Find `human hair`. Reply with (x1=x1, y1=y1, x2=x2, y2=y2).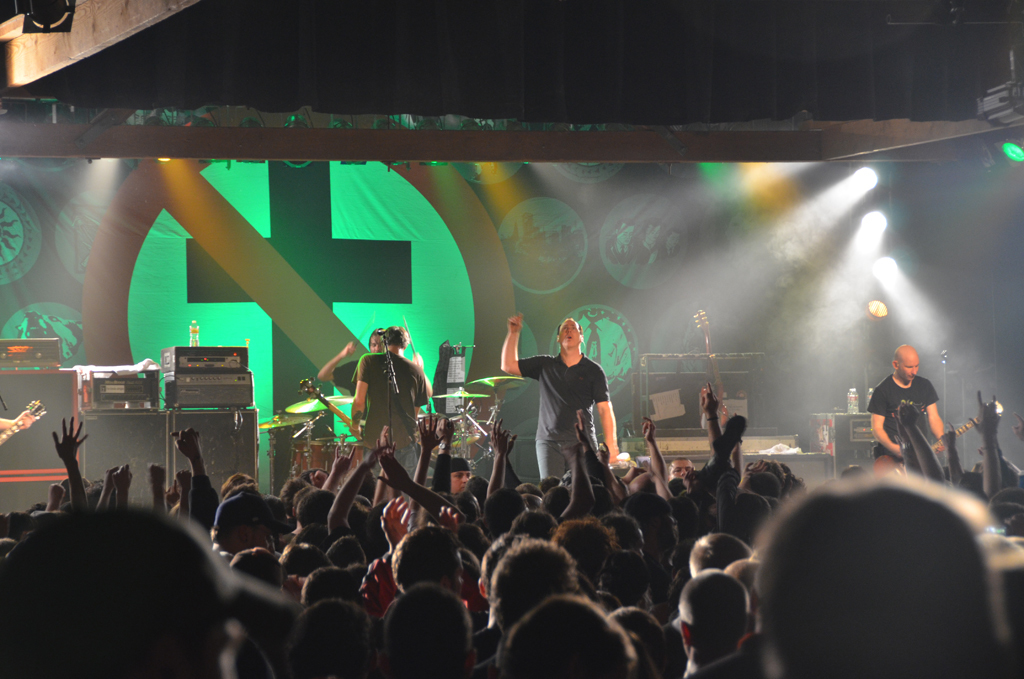
(x1=556, y1=318, x2=582, y2=338).
